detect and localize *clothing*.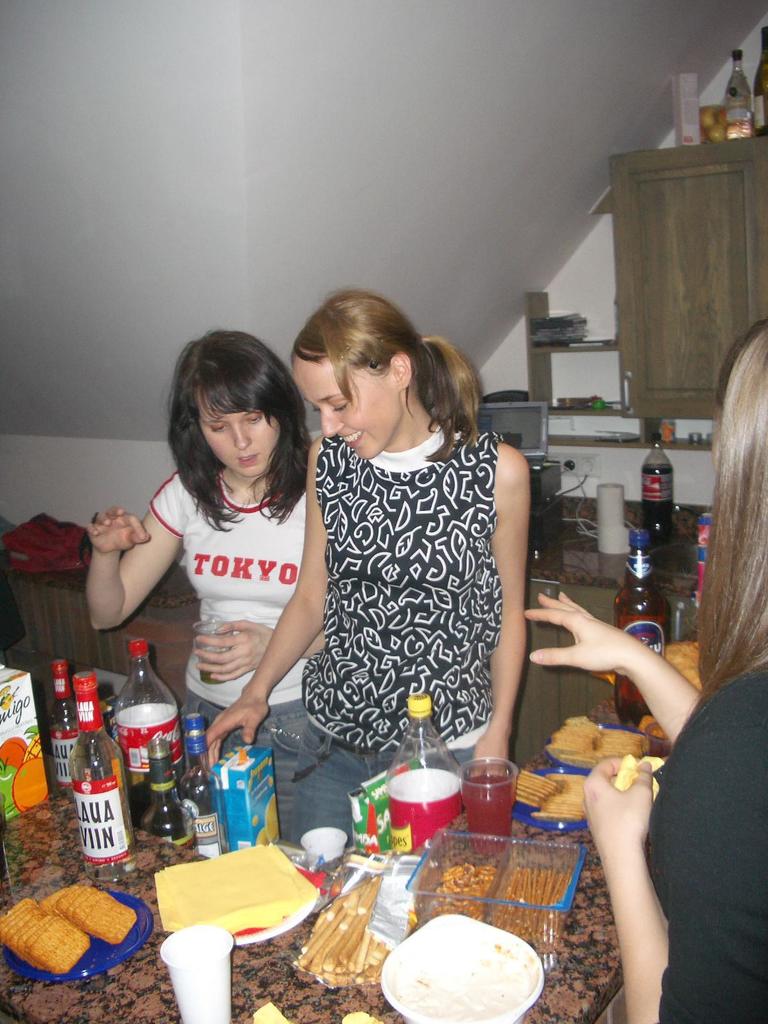
Localized at crop(640, 656, 767, 1023).
